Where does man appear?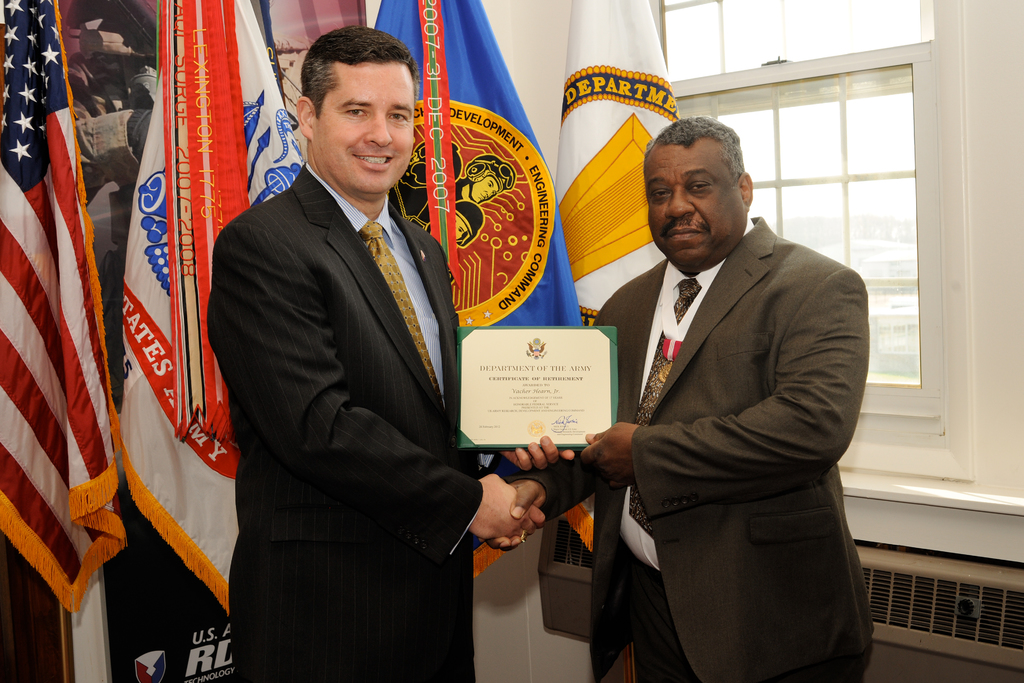
Appears at {"x1": 564, "y1": 104, "x2": 890, "y2": 666}.
